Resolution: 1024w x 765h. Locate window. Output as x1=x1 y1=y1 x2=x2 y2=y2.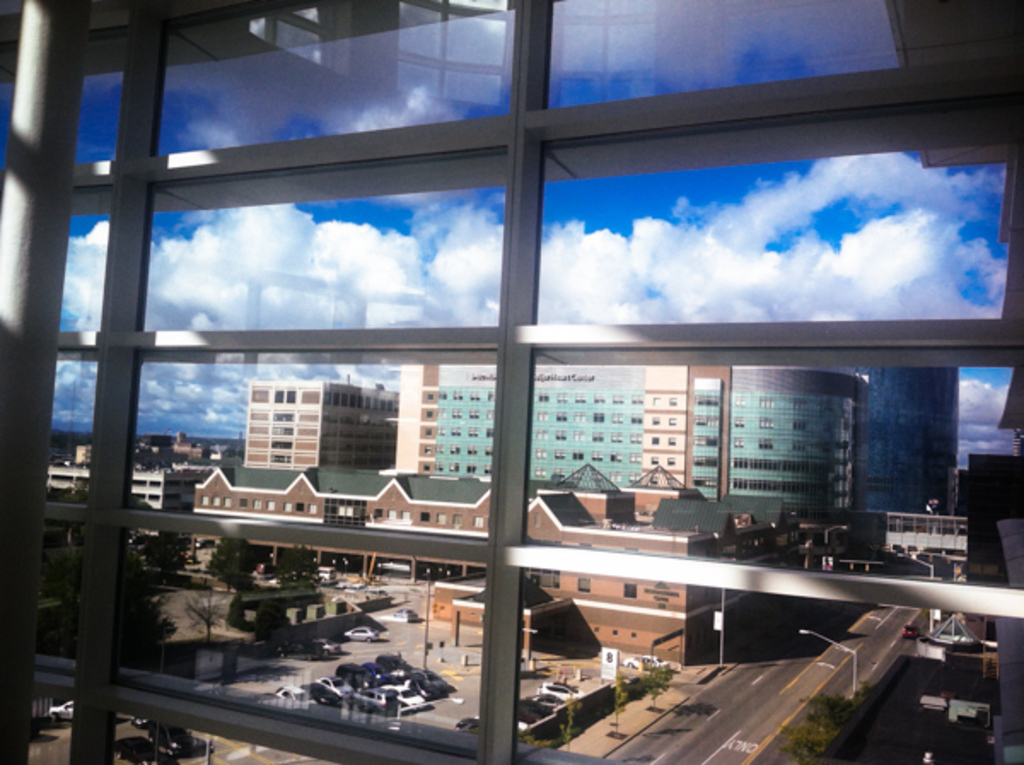
x1=222 y1=495 x2=230 y2=509.
